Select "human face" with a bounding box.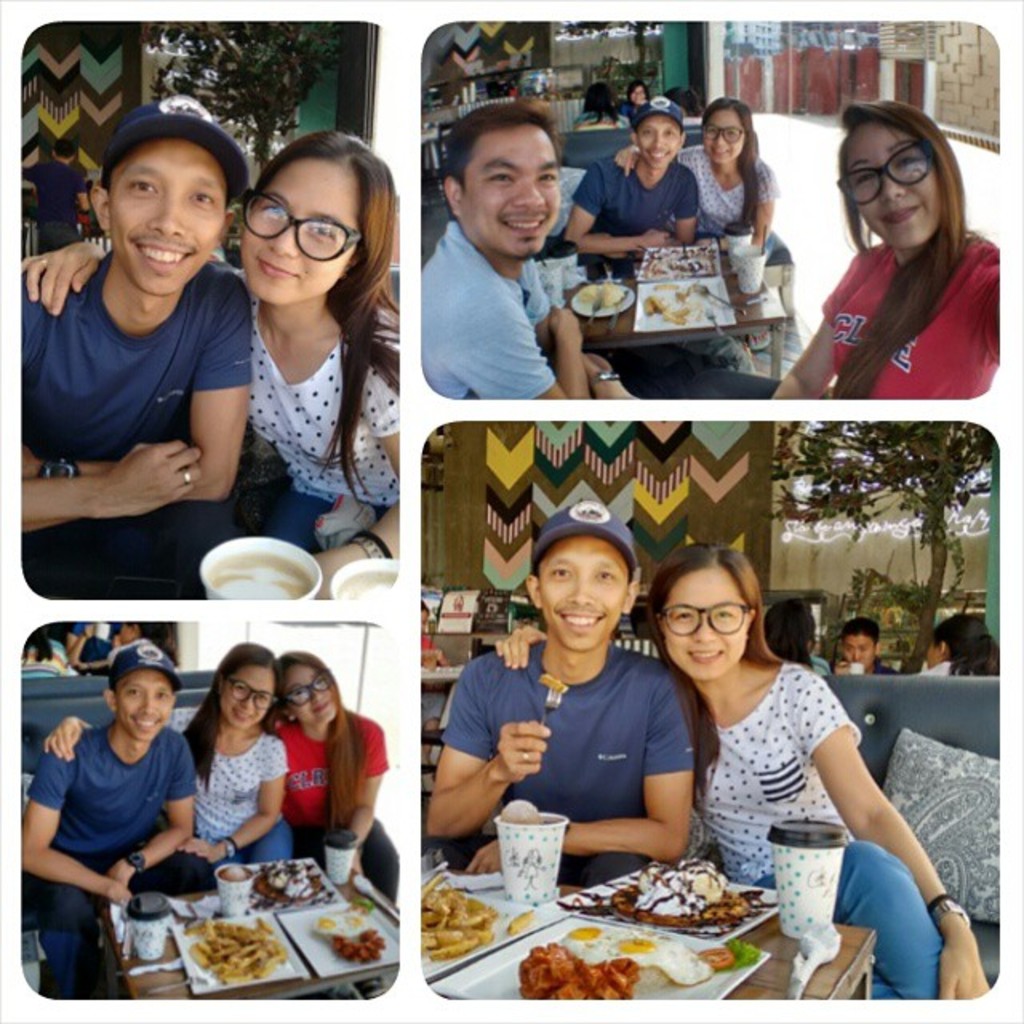
pyautogui.locateOnScreen(275, 666, 341, 725).
